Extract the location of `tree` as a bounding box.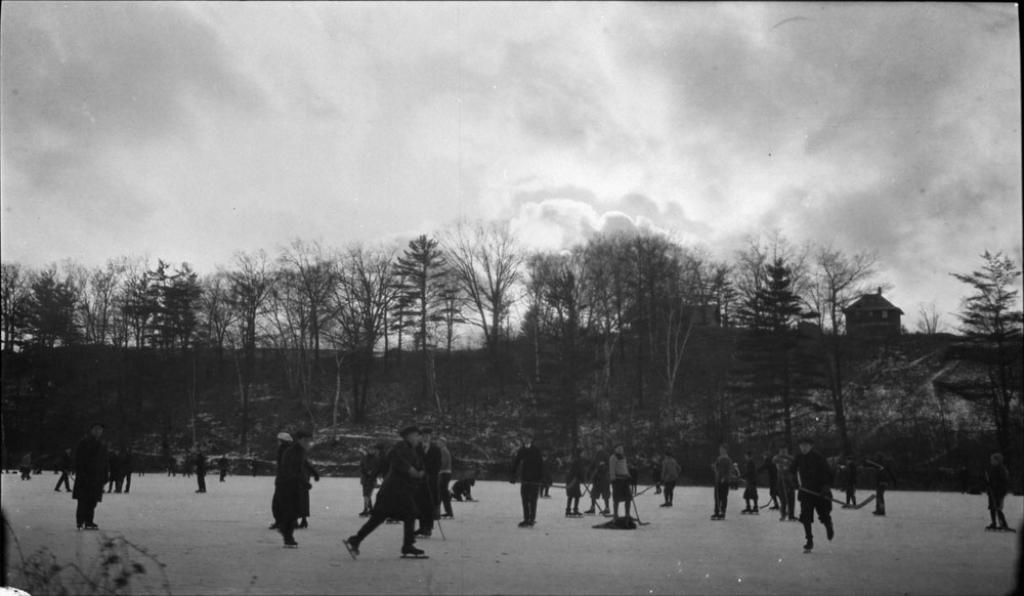
(left=799, top=227, right=890, bottom=516).
